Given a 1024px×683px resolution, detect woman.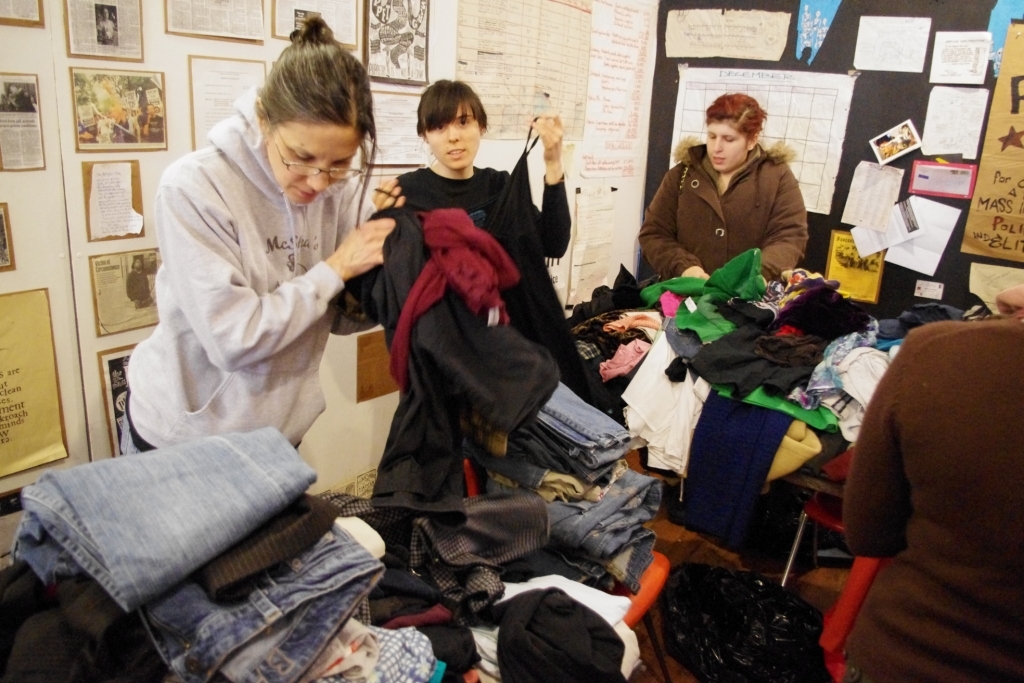
638,91,807,285.
